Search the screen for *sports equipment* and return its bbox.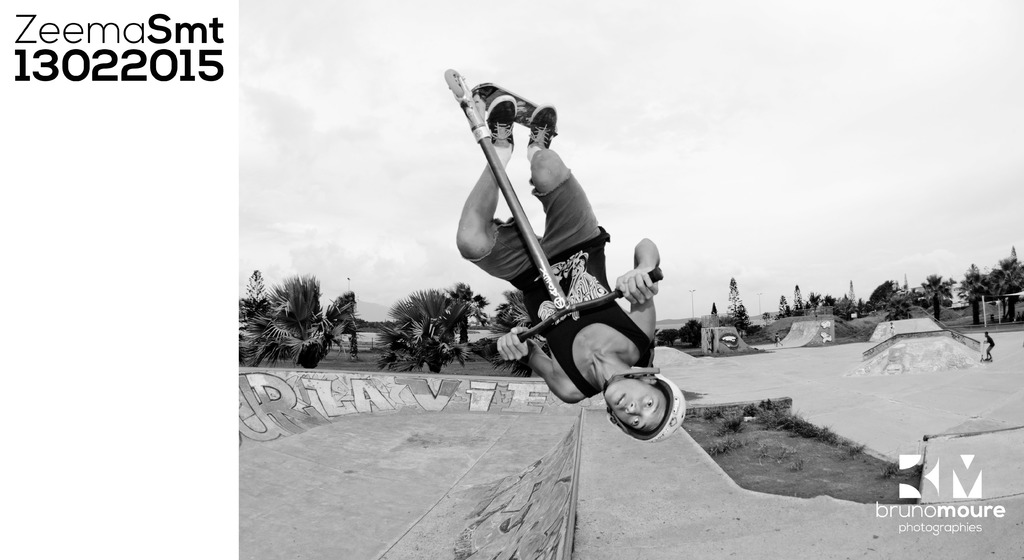
Found: bbox(606, 373, 687, 445).
